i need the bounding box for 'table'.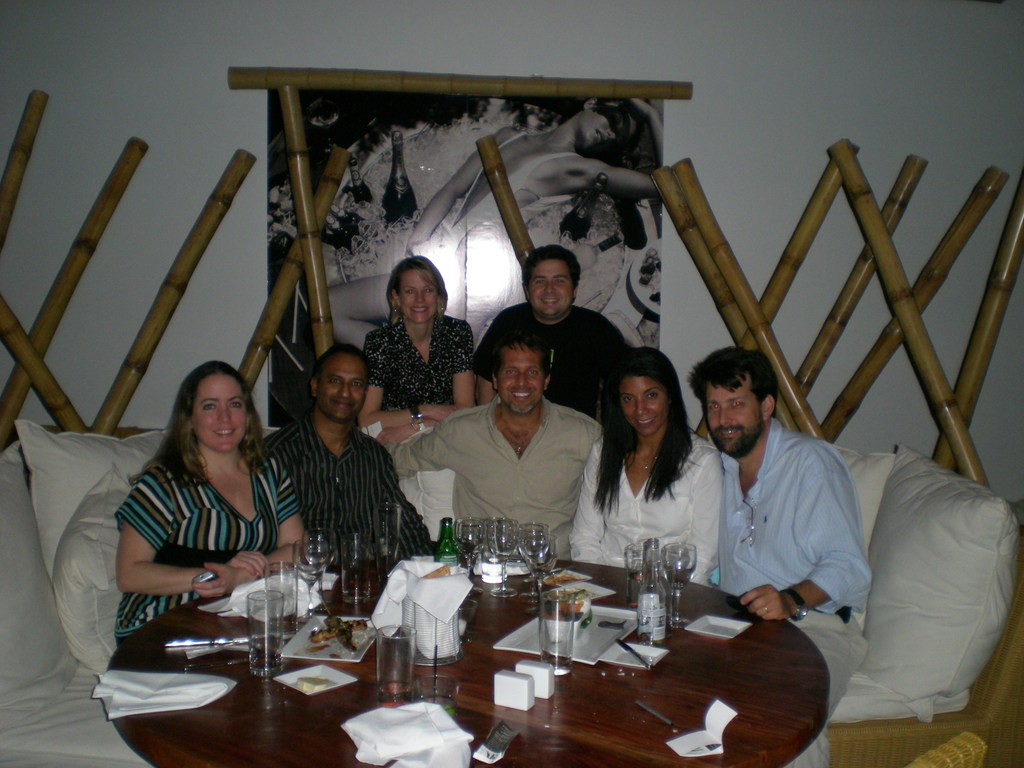
Here it is: rect(124, 563, 800, 767).
